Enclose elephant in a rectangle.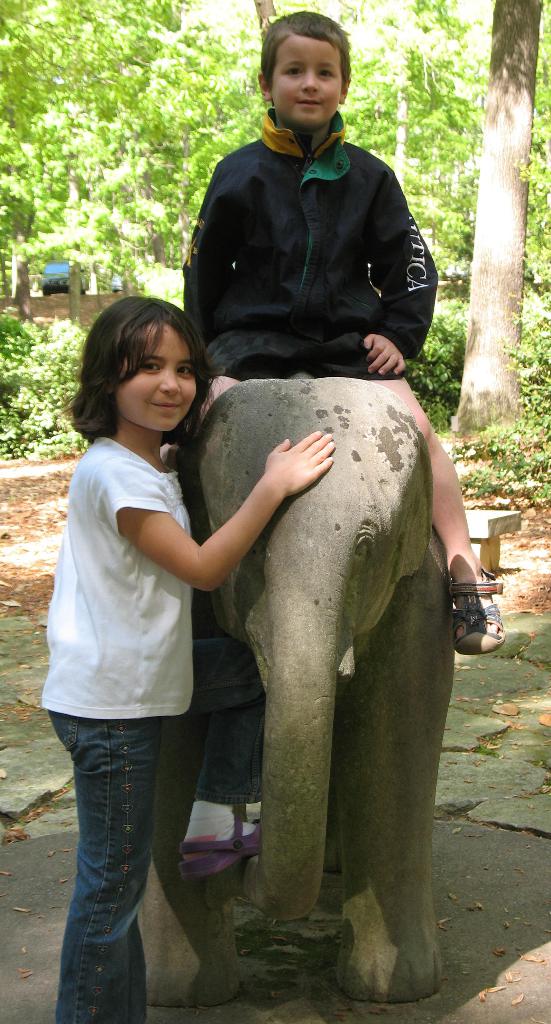
[108, 268, 506, 1011].
